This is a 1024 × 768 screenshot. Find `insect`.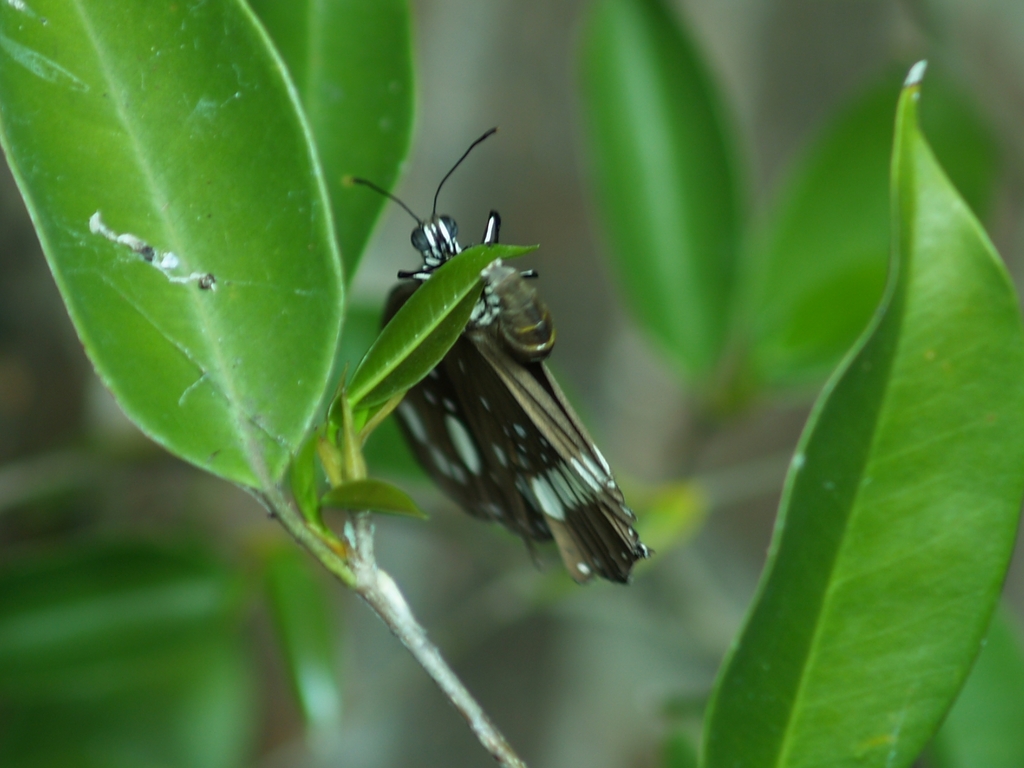
Bounding box: <region>341, 131, 654, 583</region>.
